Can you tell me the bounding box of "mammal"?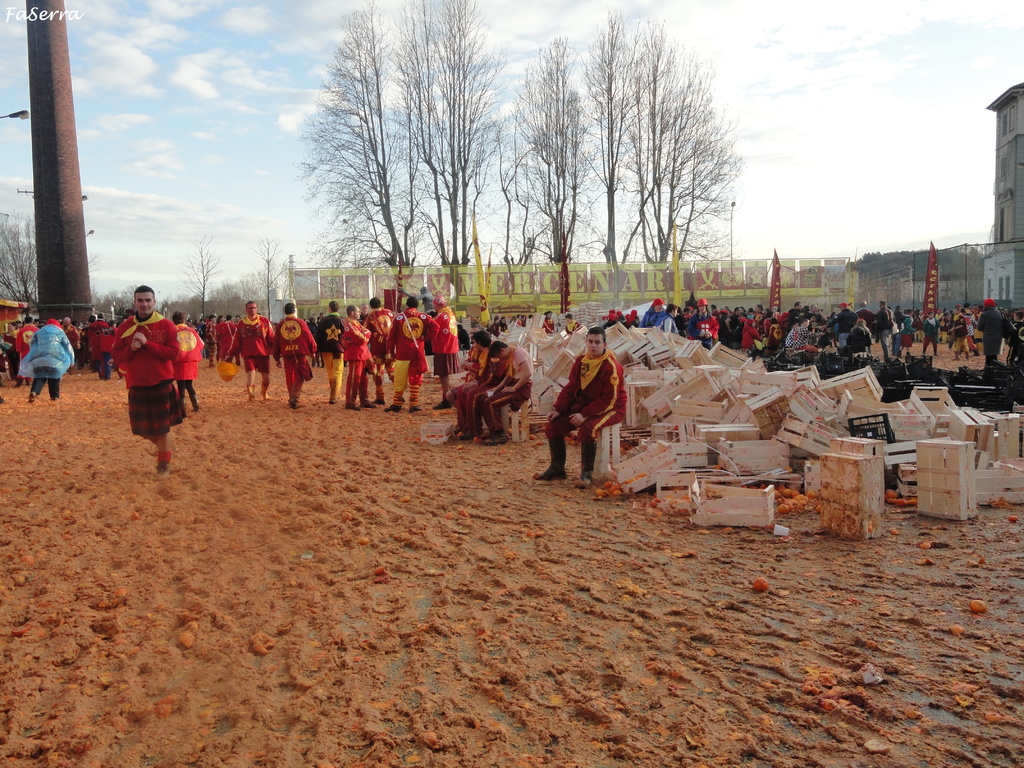
crop(339, 304, 372, 412).
